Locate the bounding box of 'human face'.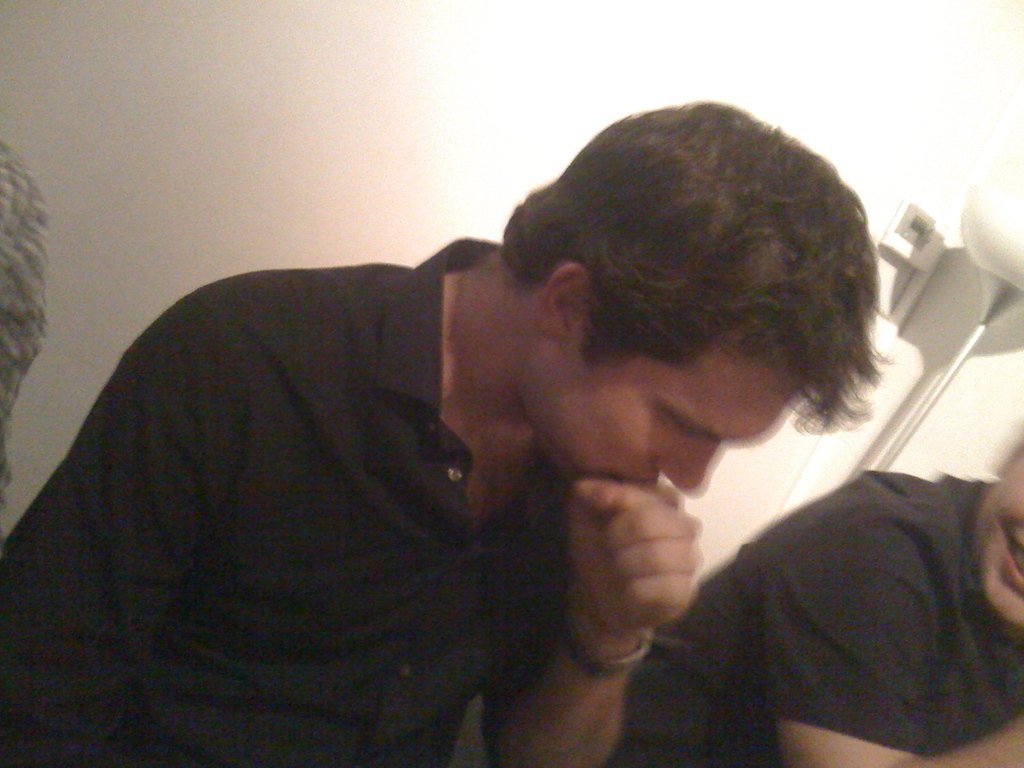
Bounding box: (967,454,1023,644).
